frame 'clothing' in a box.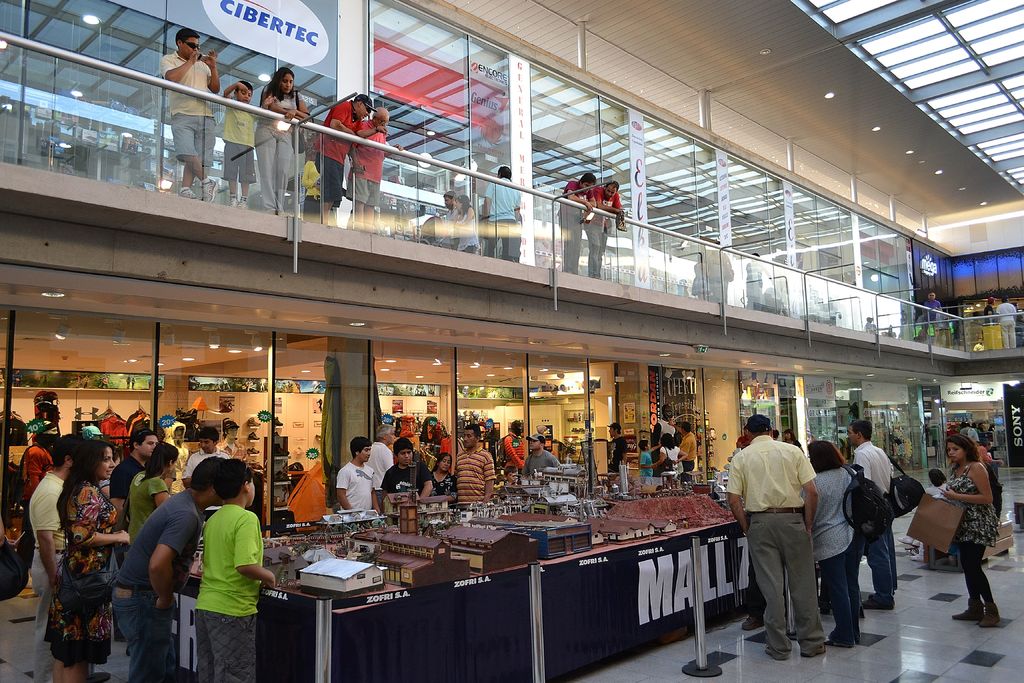
region(662, 420, 676, 433).
